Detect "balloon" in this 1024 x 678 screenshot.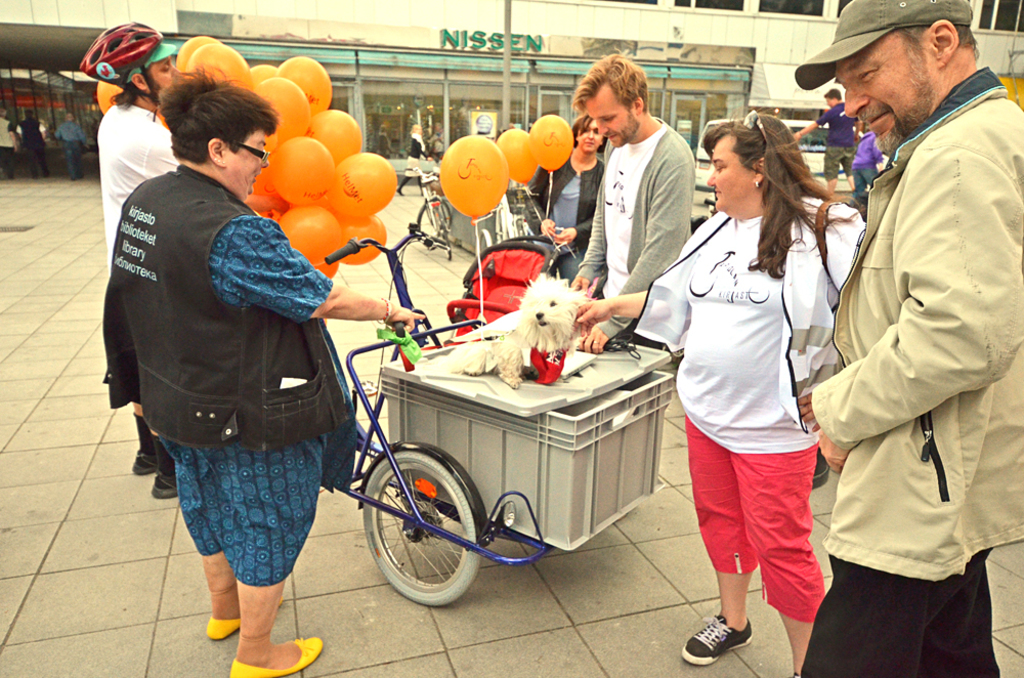
Detection: (93,76,168,124).
